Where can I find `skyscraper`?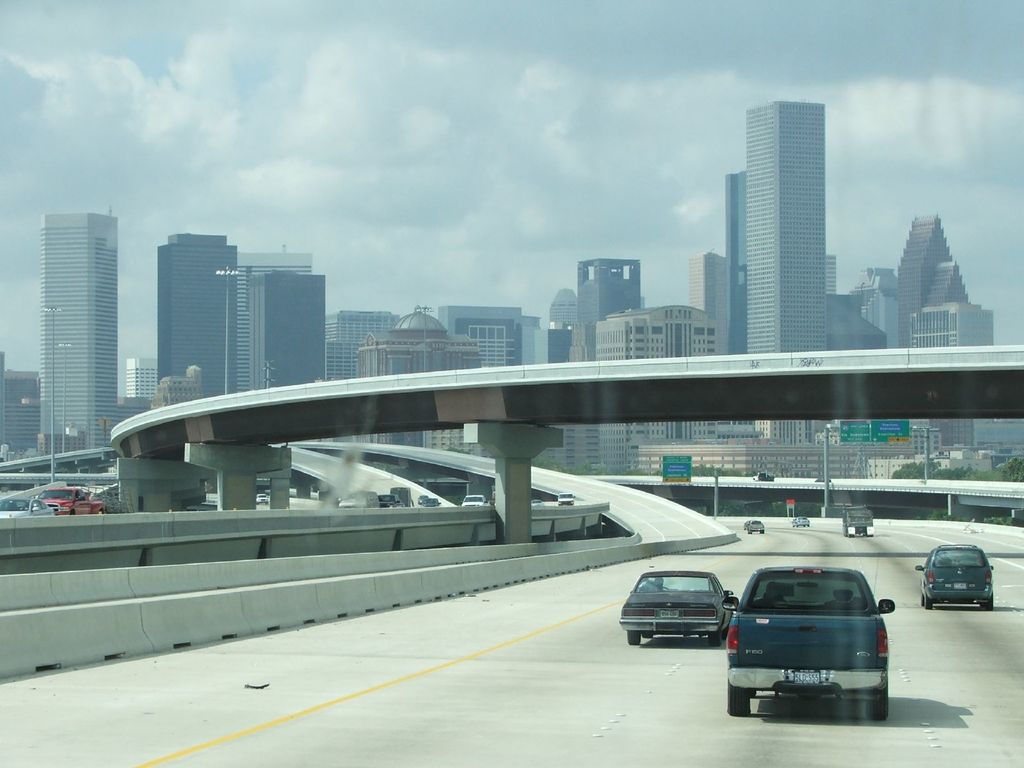
You can find it at (323, 311, 408, 381).
